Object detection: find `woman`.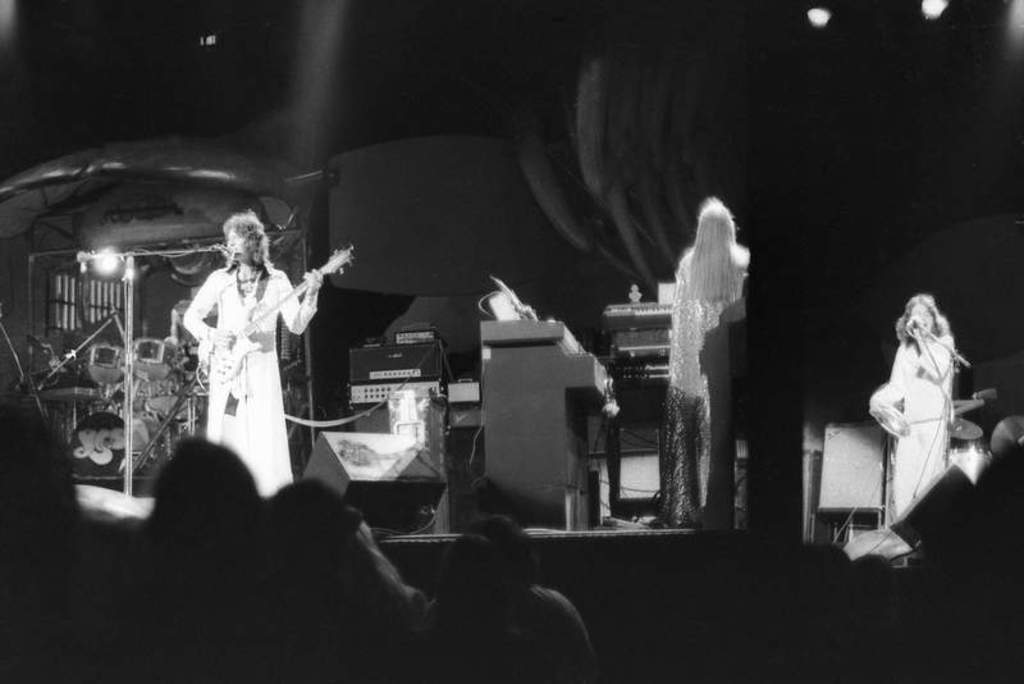
pyautogui.locateOnScreen(648, 196, 756, 524).
